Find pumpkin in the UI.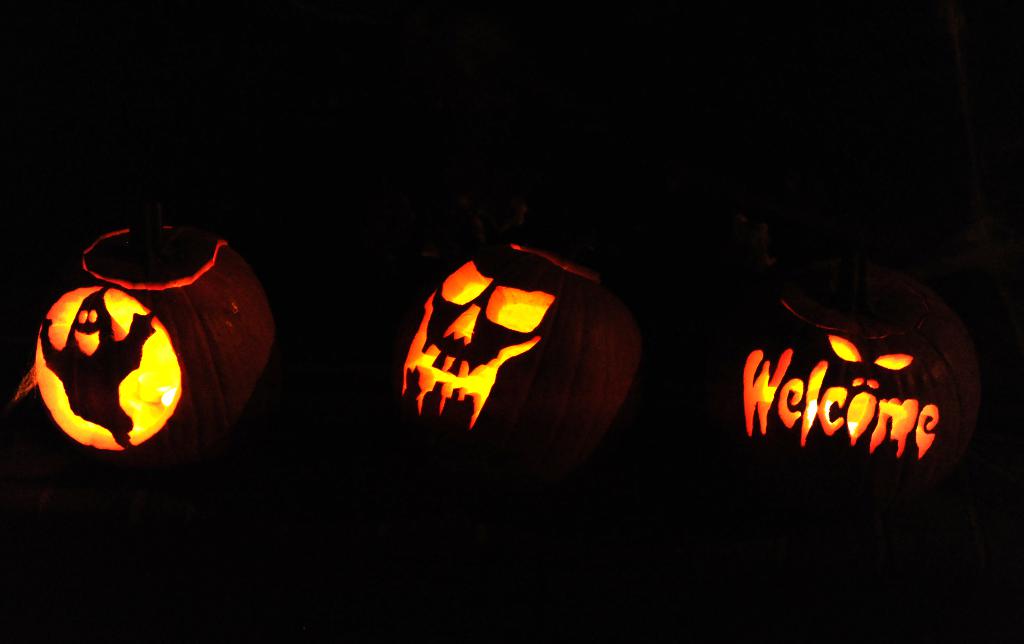
UI element at bbox=(730, 279, 982, 497).
